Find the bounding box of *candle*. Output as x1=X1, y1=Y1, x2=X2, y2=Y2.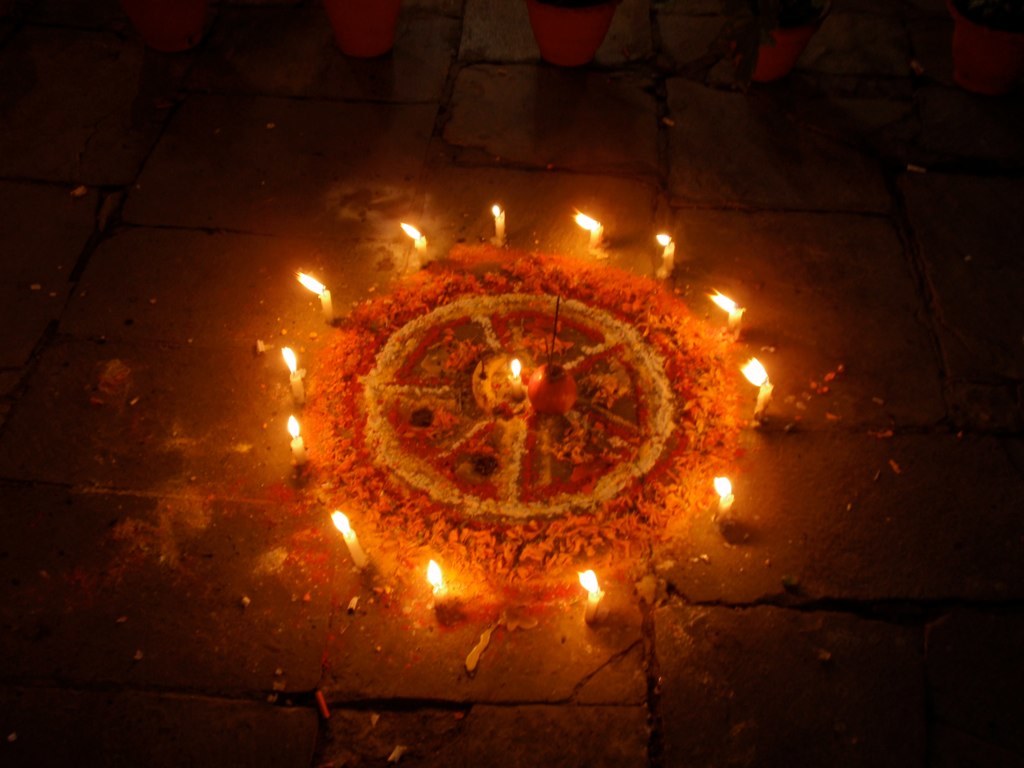
x1=657, y1=237, x2=675, y2=271.
